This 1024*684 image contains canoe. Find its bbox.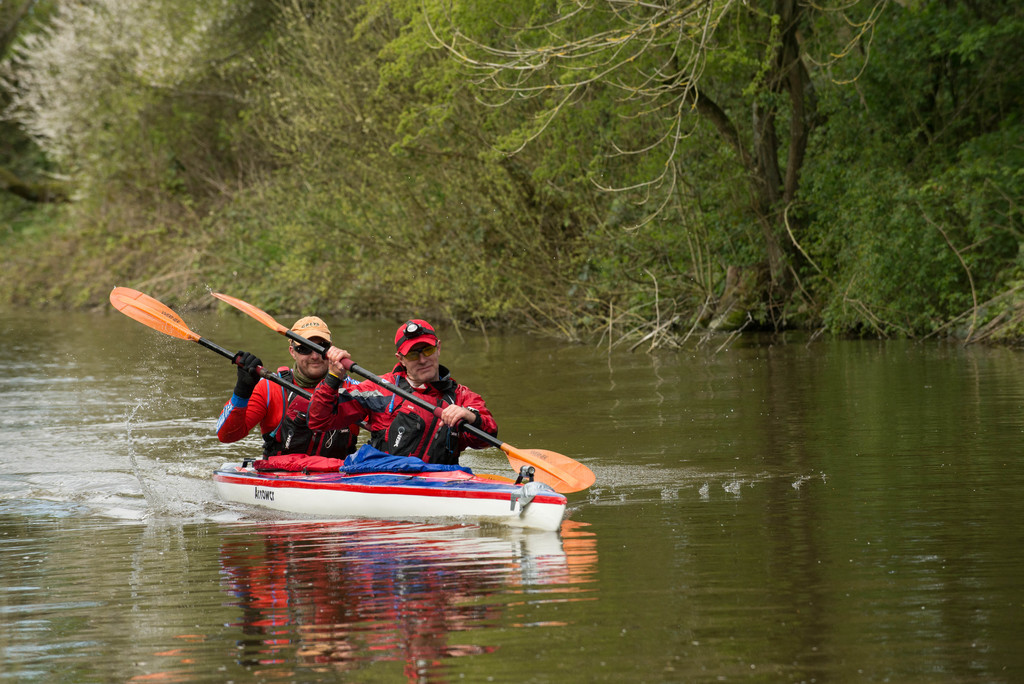
bbox(209, 457, 560, 530).
